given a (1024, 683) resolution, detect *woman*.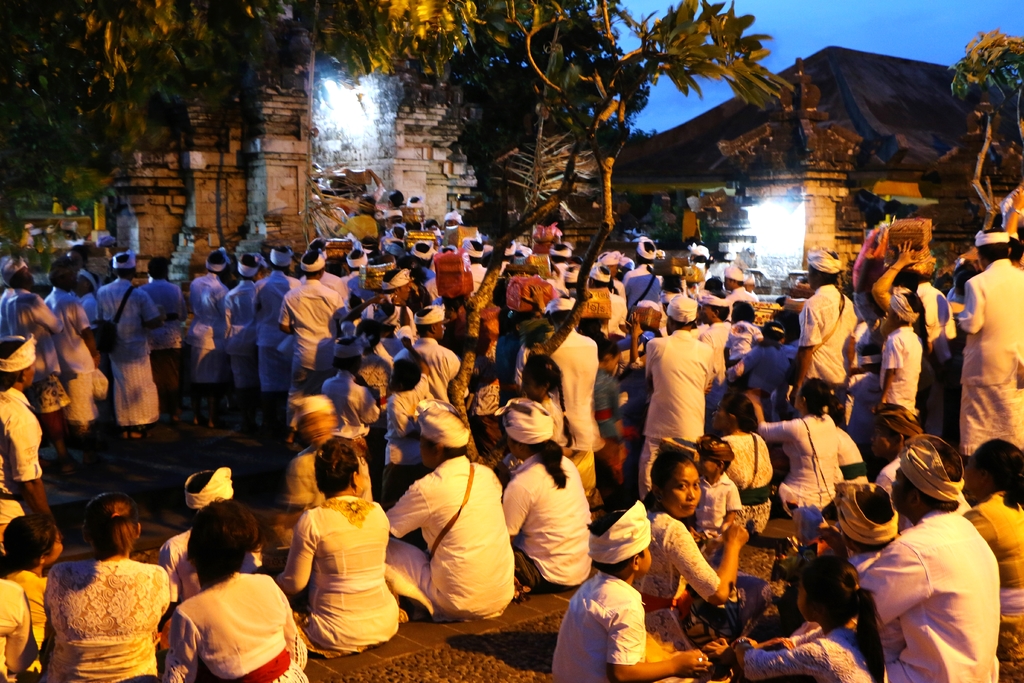
(977, 432, 1023, 679).
